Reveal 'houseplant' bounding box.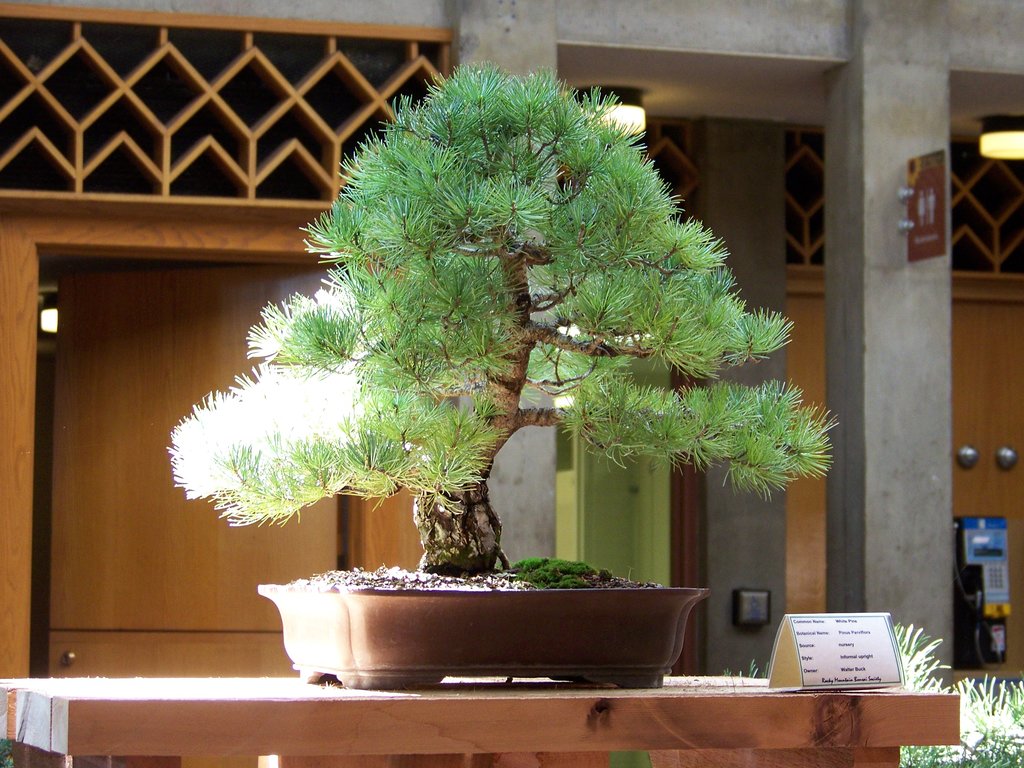
Revealed: 166/56/840/682.
